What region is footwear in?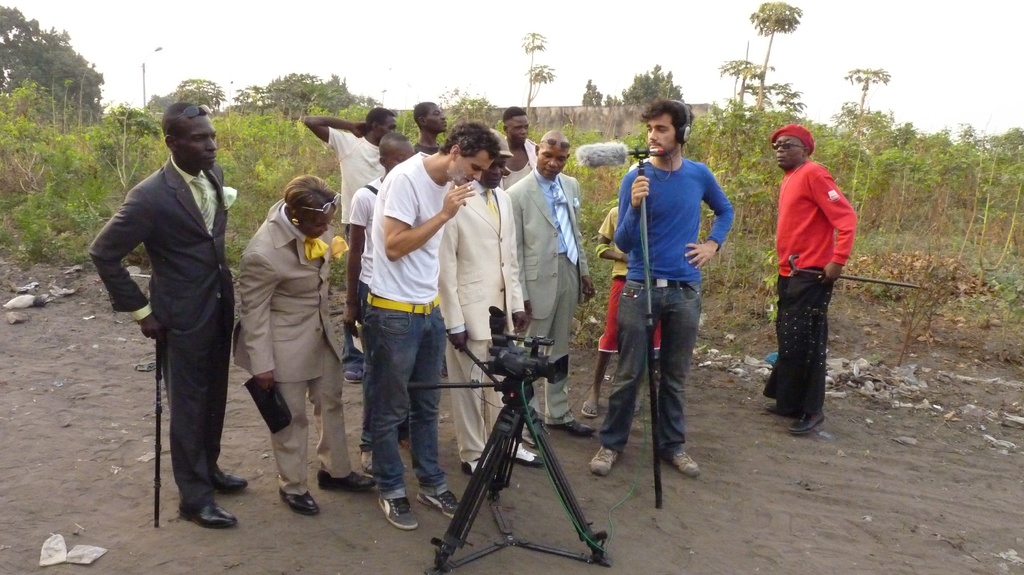
crop(588, 442, 620, 476).
